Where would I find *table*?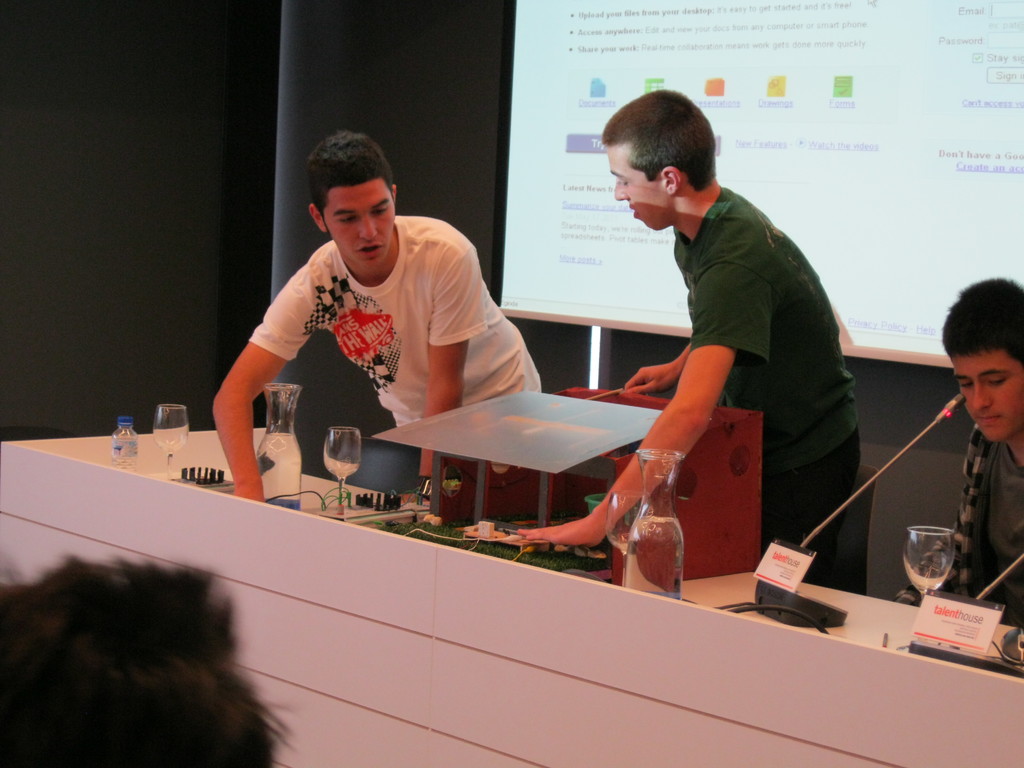
At (left=0, top=436, right=1023, bottom=767).
